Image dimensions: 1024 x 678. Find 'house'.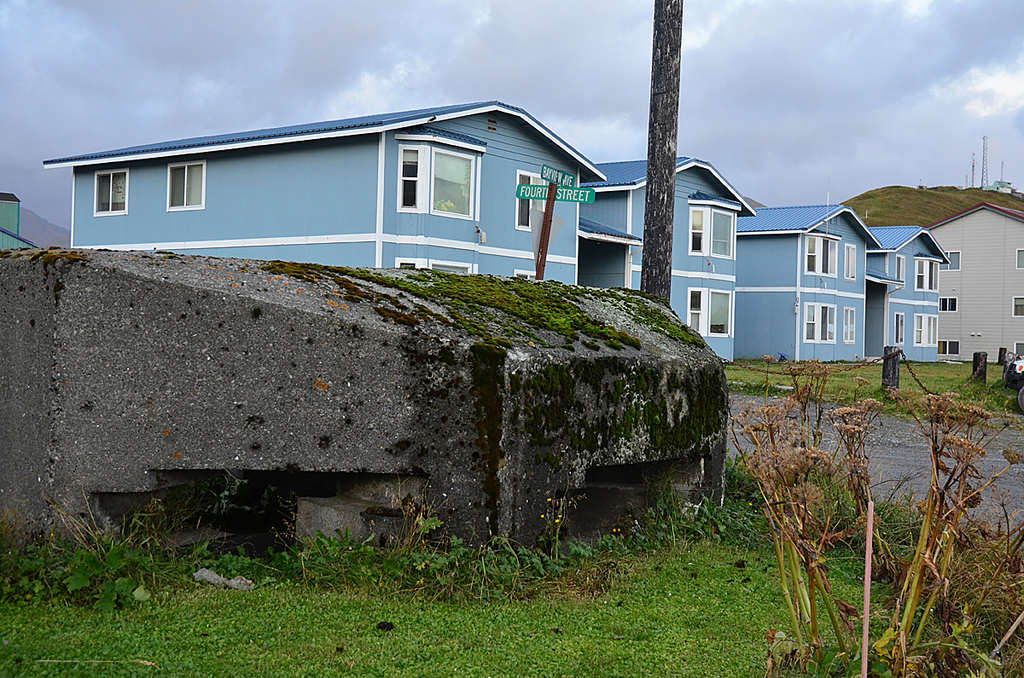
bbox=[46, 101, 609, 287].
